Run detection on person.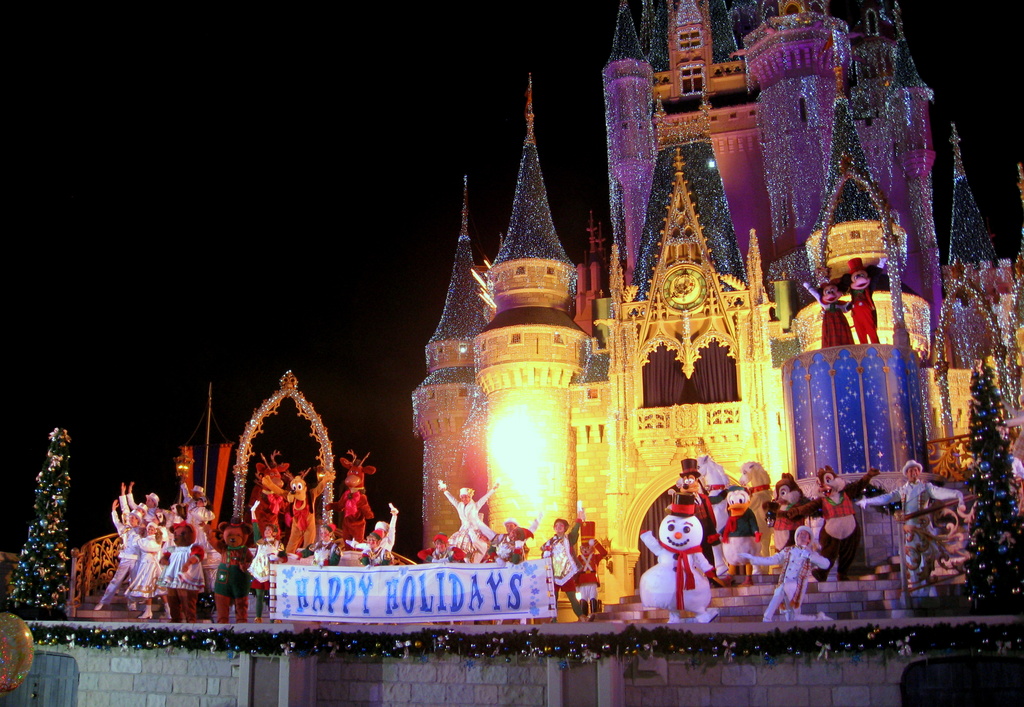
Result: crop(296, 526, 345, 567).
